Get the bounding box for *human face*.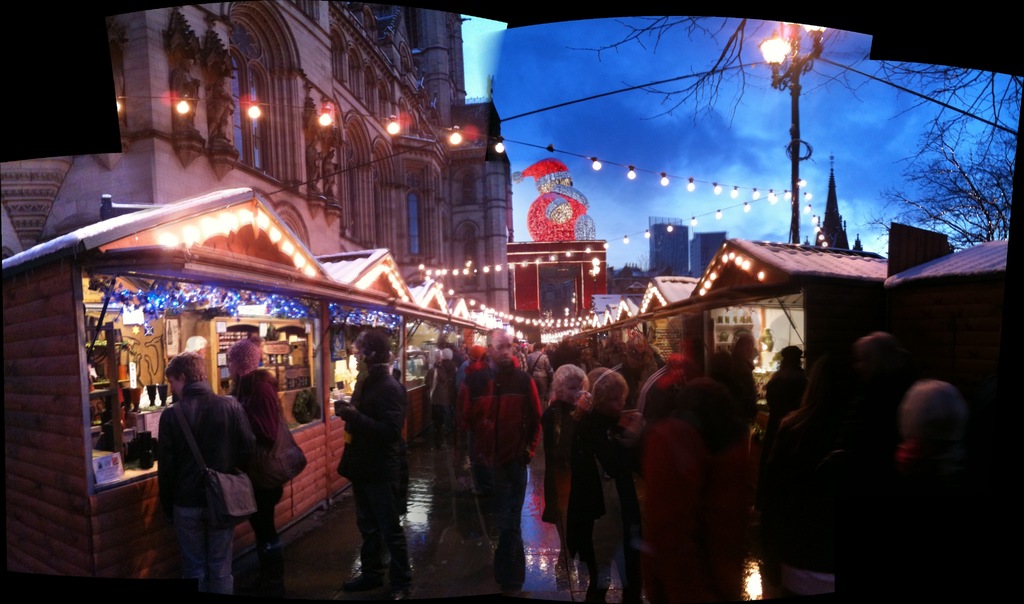
605,382,632,416.
